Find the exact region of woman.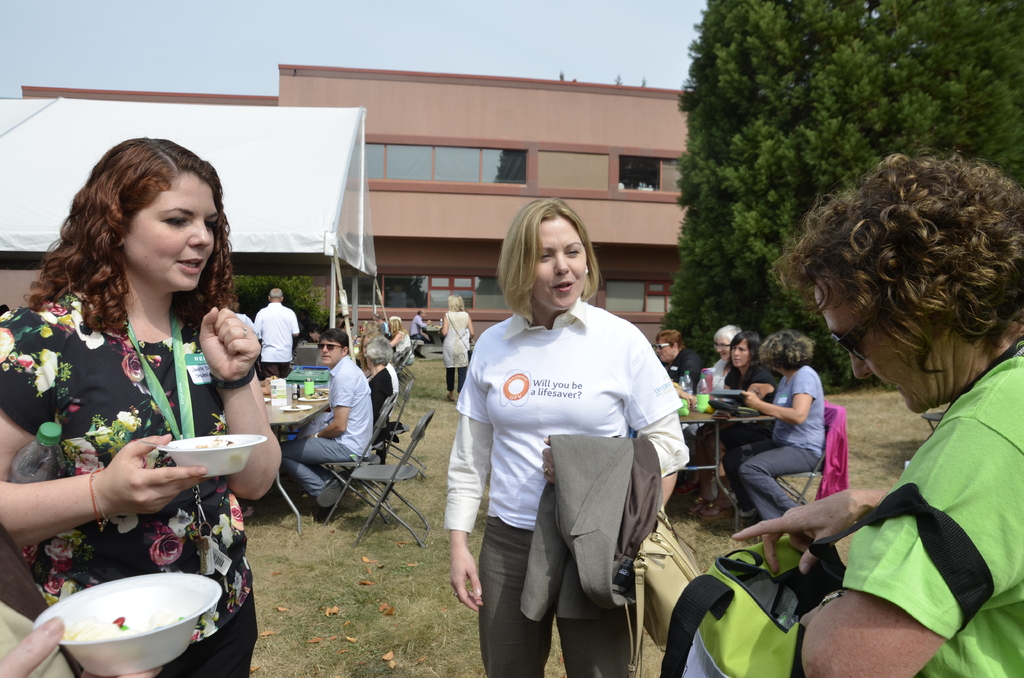
Exact region: box=[385, 318, 413, 361].
